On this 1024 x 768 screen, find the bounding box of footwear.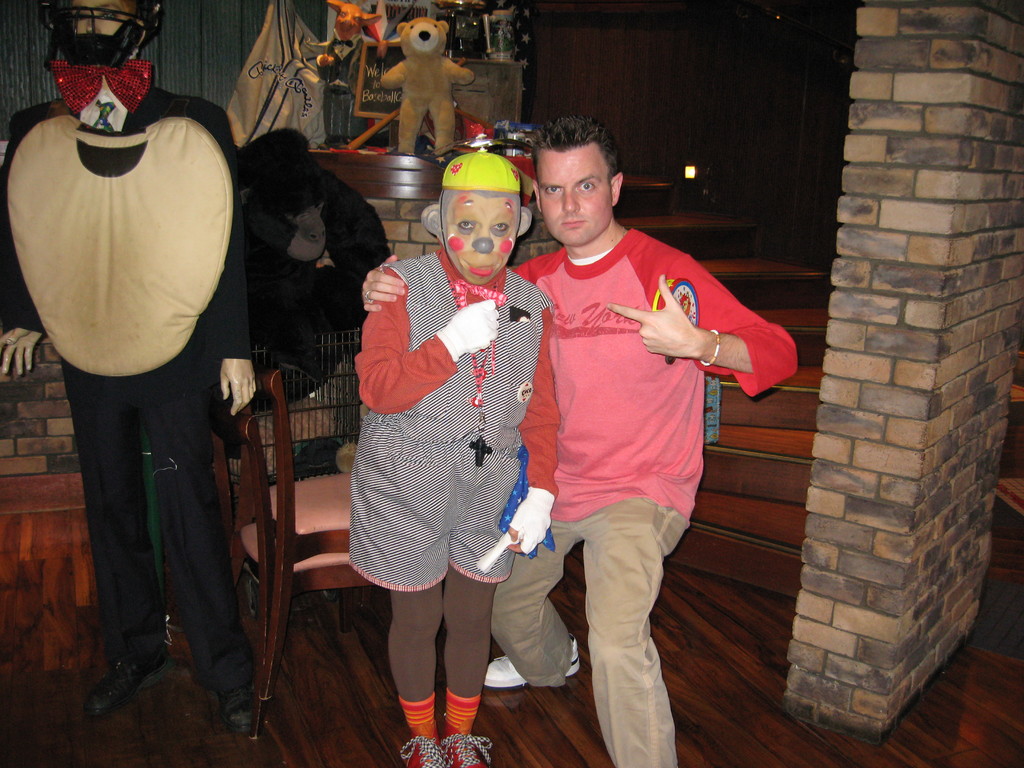
Bounding box: <region>474, 626, 582, 684</region>.
